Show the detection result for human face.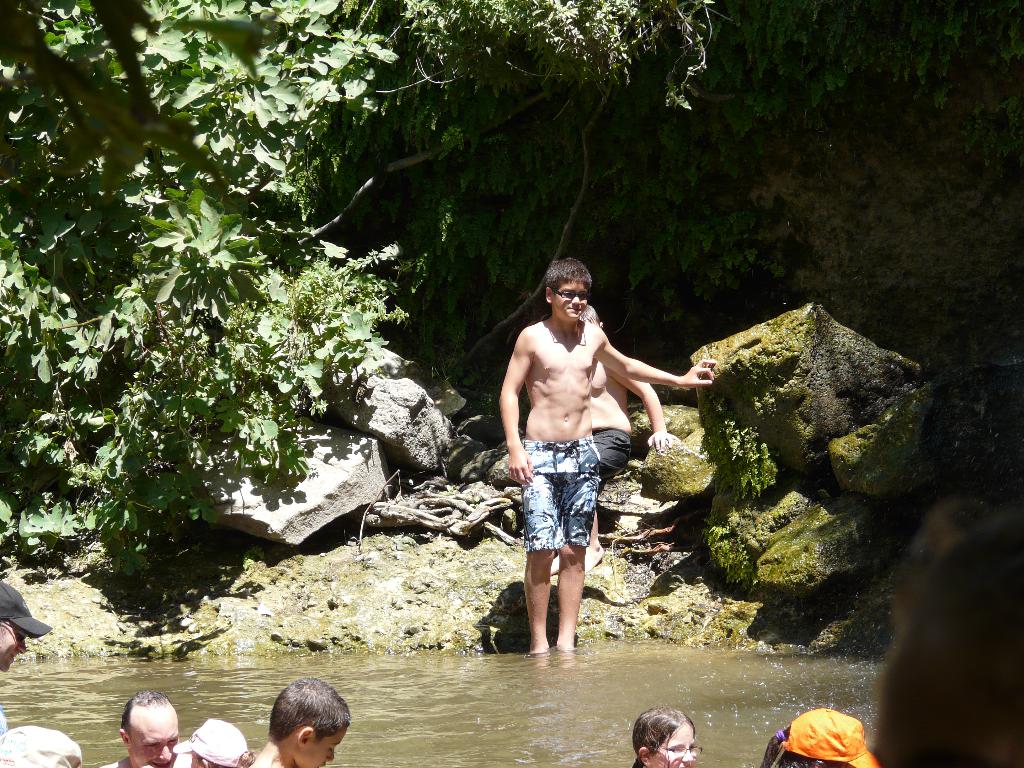
BBox(132, 710, 178, 767).
